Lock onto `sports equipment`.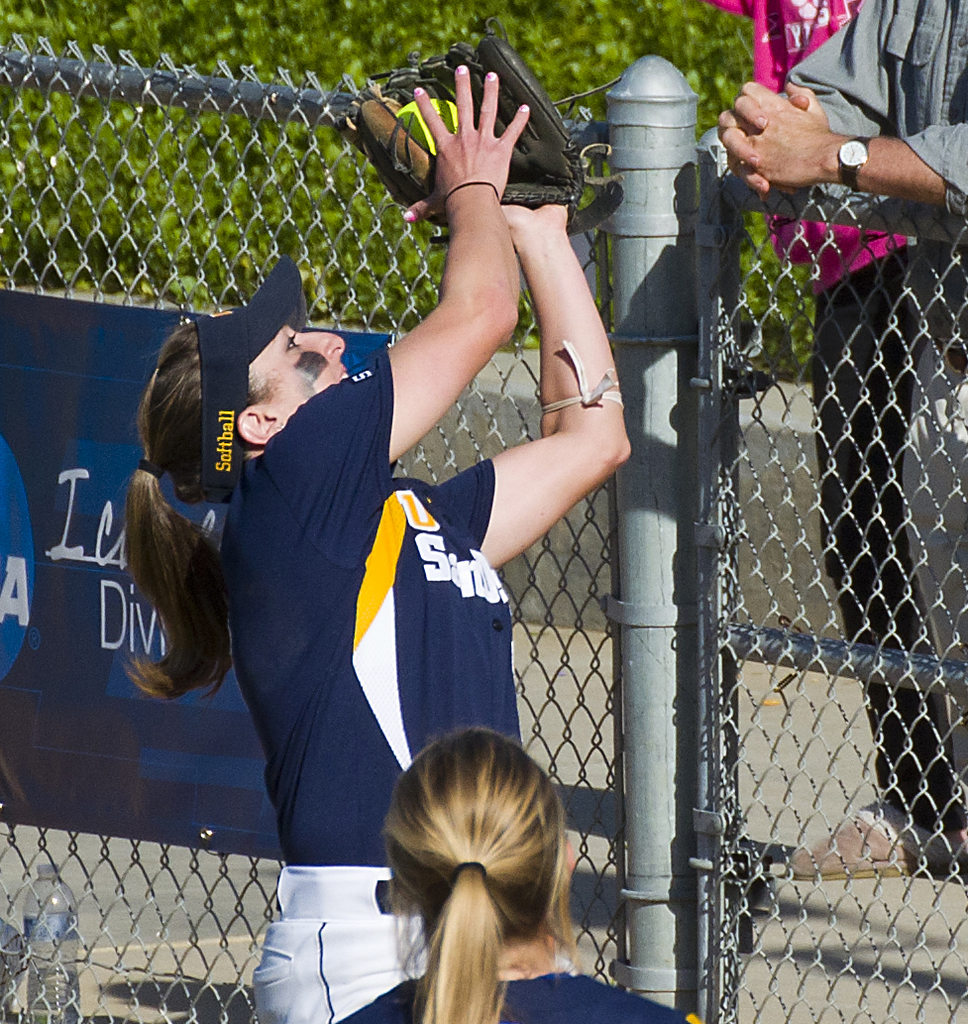
Locked: pyautogui.locateOnScreen(395, 95, 462, 153).
